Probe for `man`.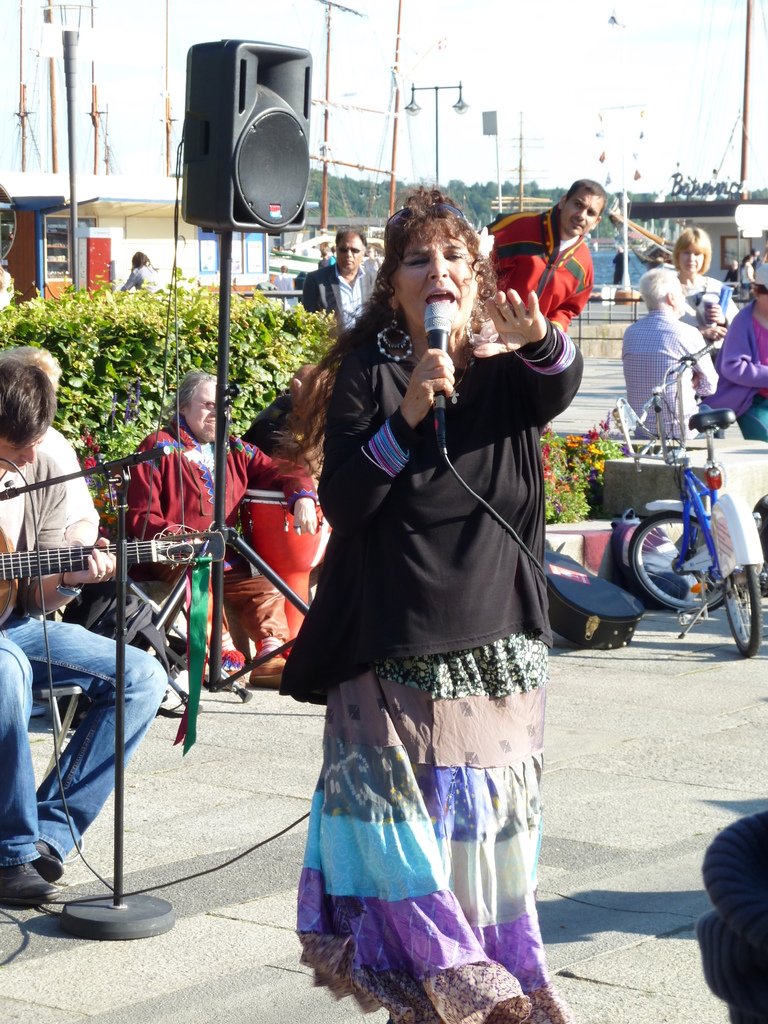
Probe result: x1=301 y1=228 x2=380 y2=330.
